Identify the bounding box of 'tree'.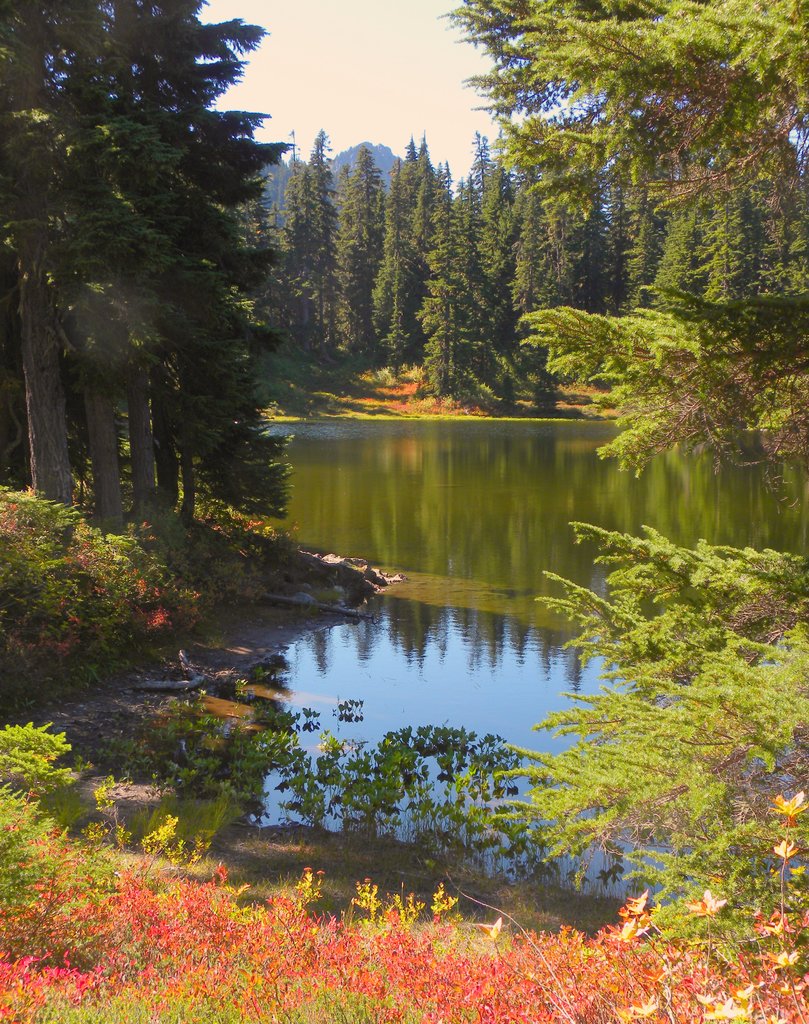
box(67, 0, 301, 536).
